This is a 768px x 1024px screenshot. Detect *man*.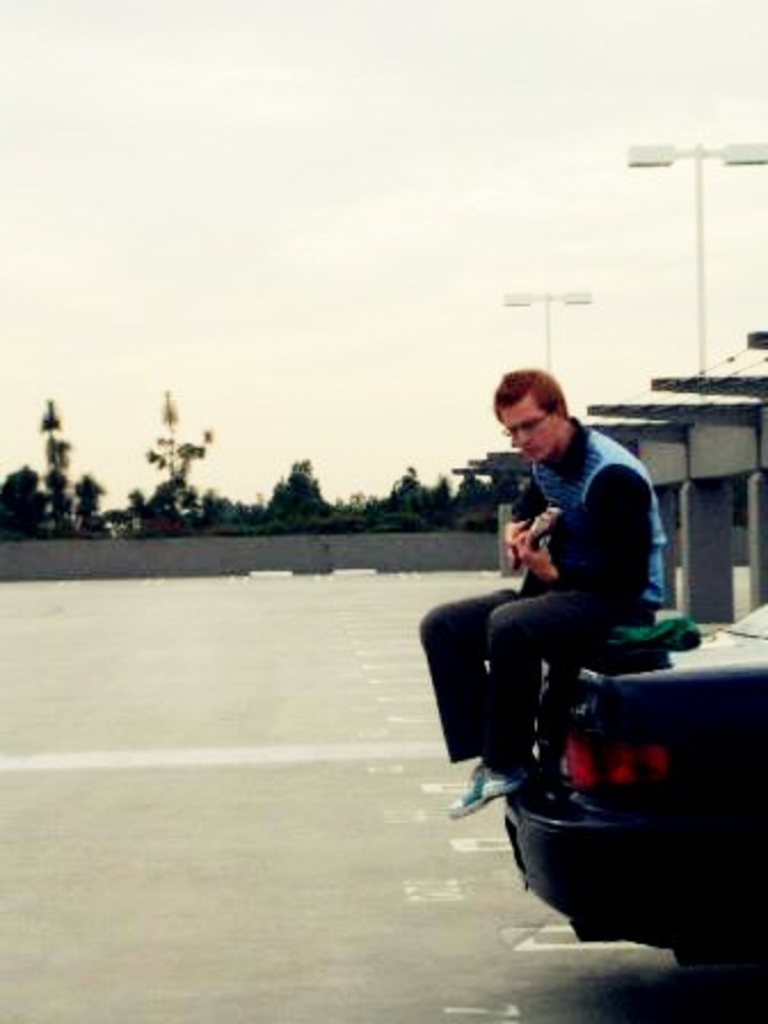
locate(432, 386, 697, 850).
